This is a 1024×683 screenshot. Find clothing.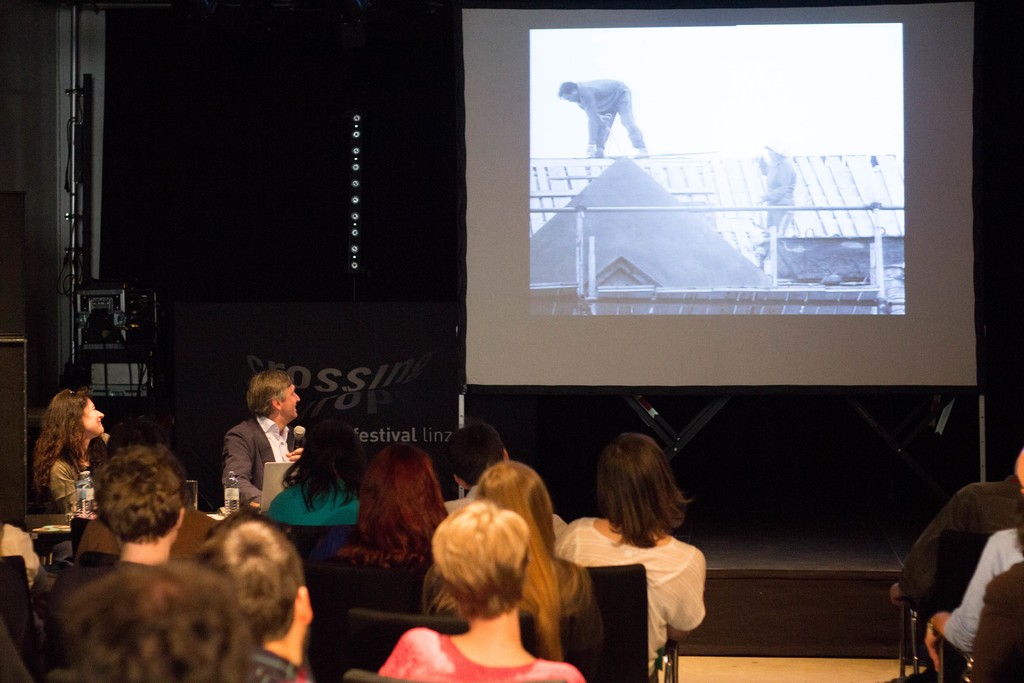
Bounding box: <bbox>584, 76, 645, 150</bbox>.
